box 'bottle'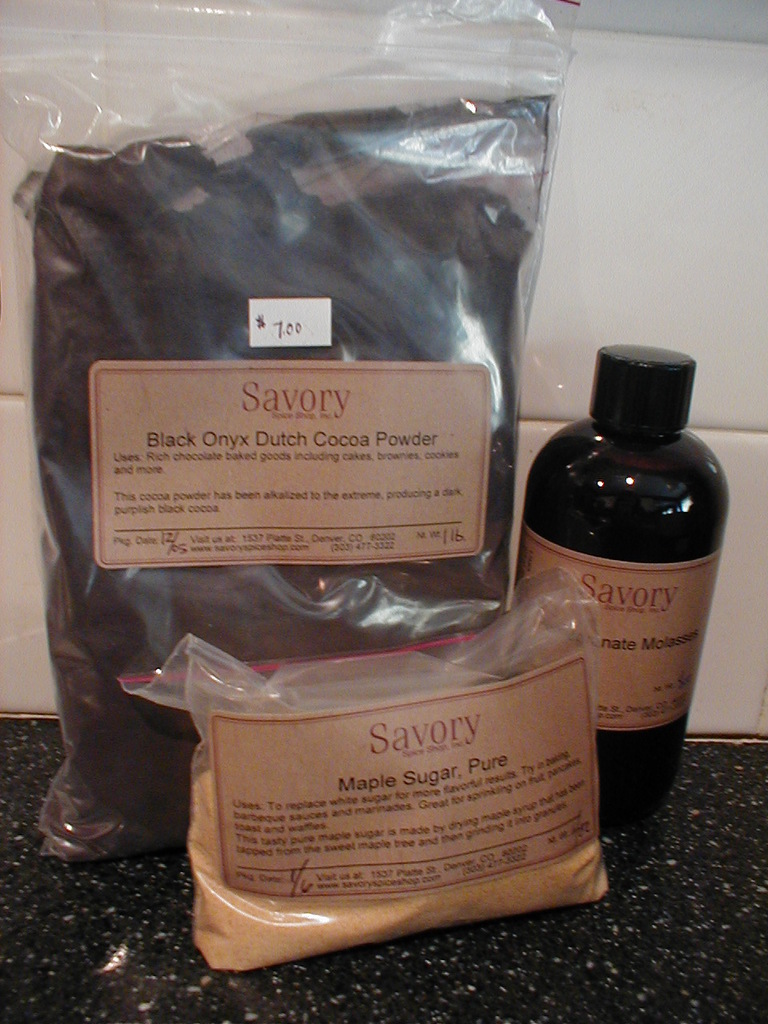
[x1=526, y1=332, x2=738, y2=774]
